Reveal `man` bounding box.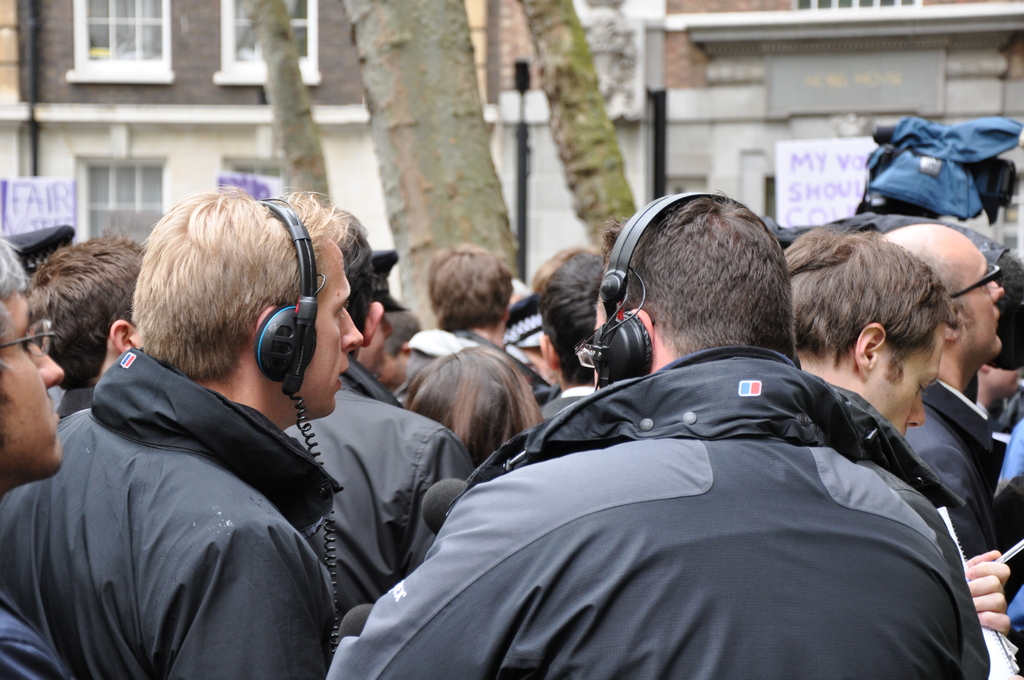
Revealed: detection(0, 190, 362, 679).
